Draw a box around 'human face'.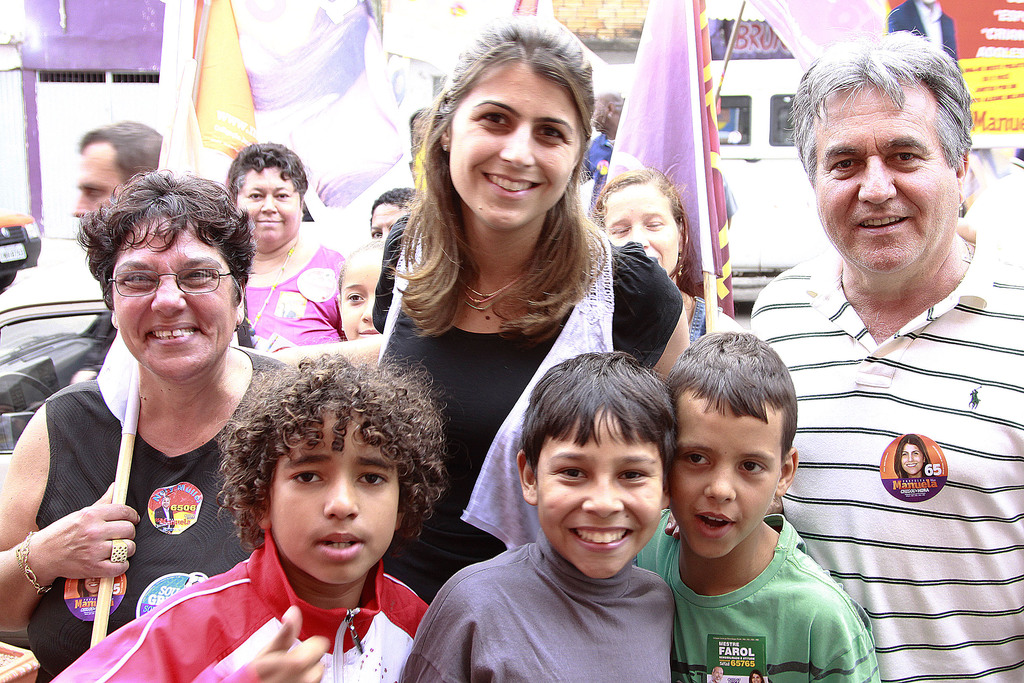
238, 167, 294, 252.
